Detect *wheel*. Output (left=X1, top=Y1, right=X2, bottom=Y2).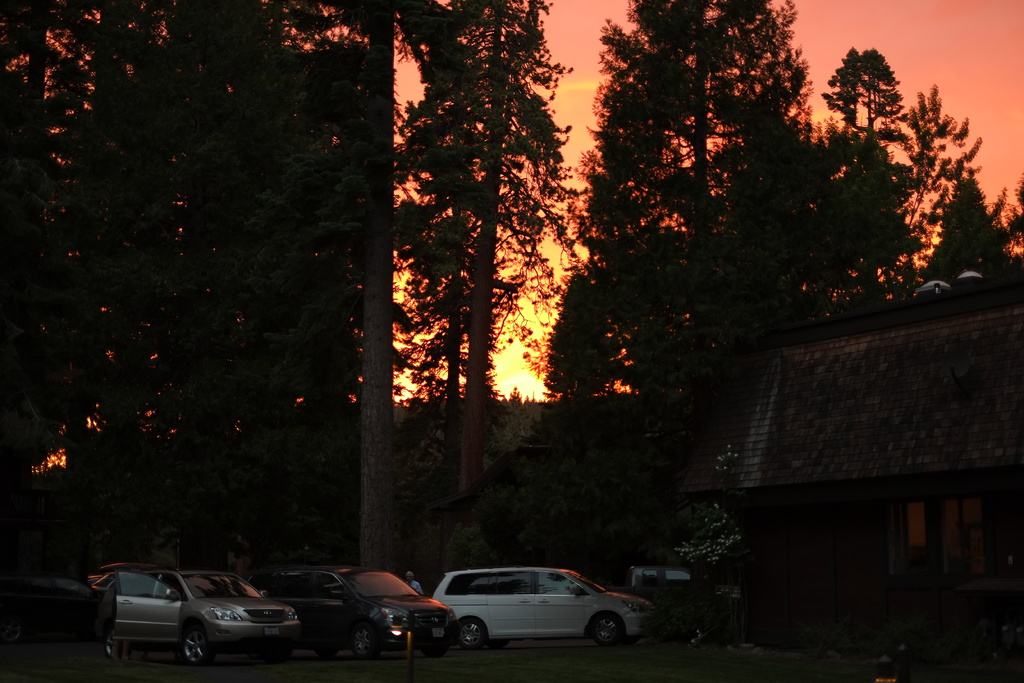
(left=587, top=612, right=629, bottom=648).
